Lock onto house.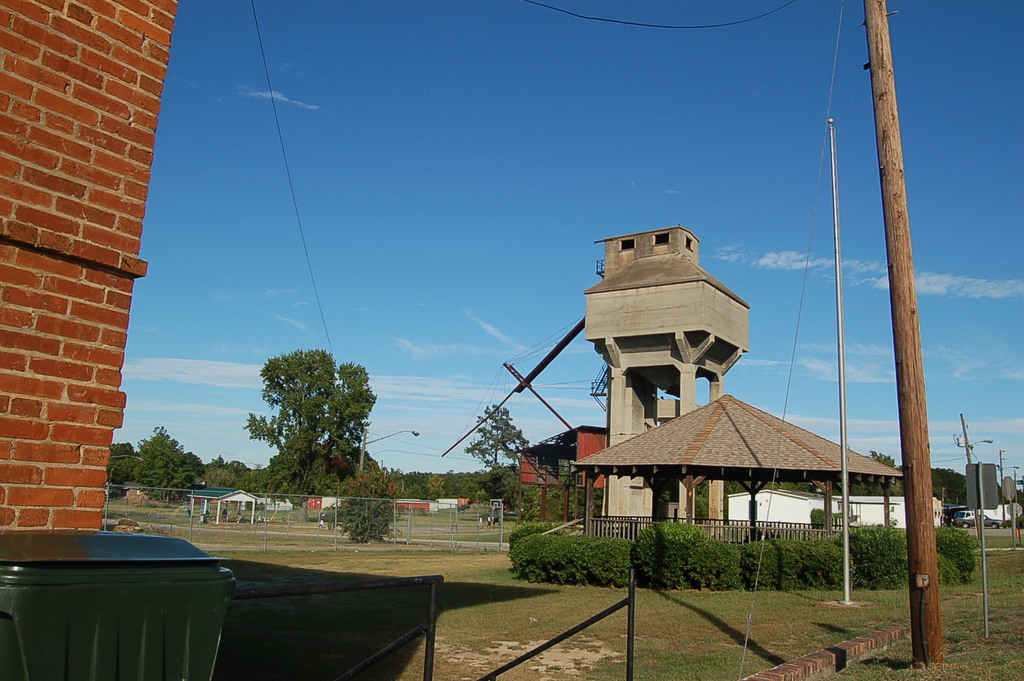
Locked: box=[573, 387, 914, 541].
